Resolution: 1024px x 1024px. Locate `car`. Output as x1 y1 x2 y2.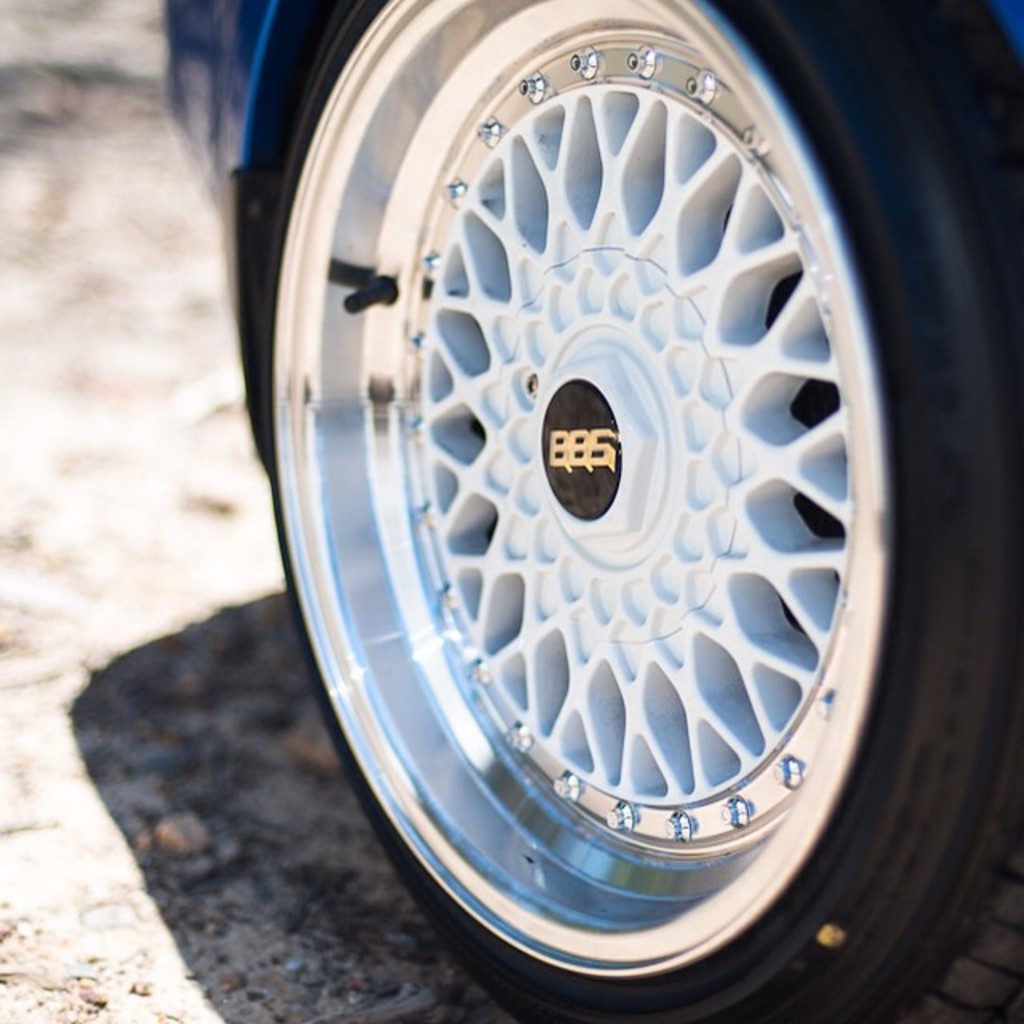
155 0 1022 1022.
